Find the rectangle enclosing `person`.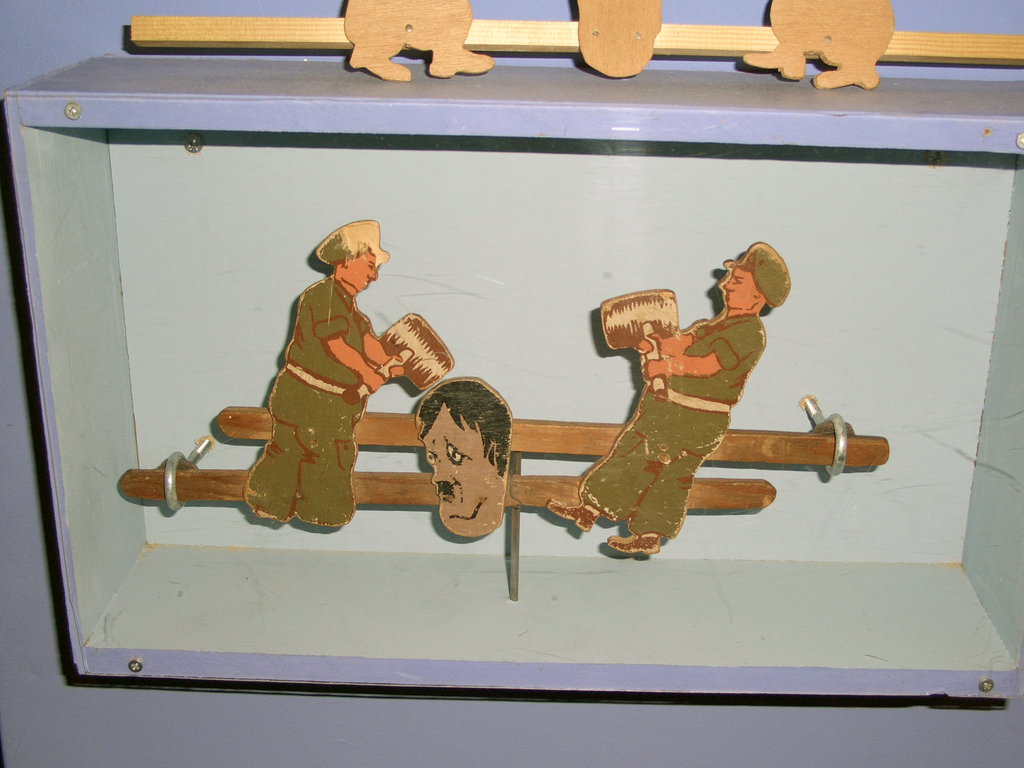
region(249, 217, 411, 527).
